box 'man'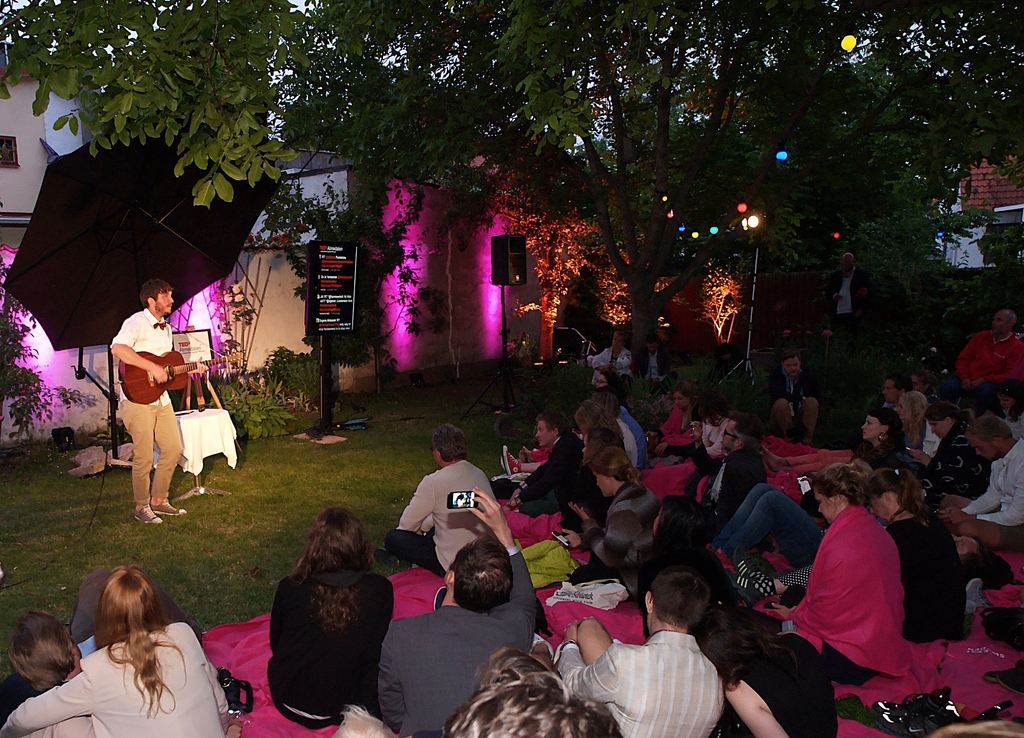
x1=769, y1=349, x2=819, y2=446
